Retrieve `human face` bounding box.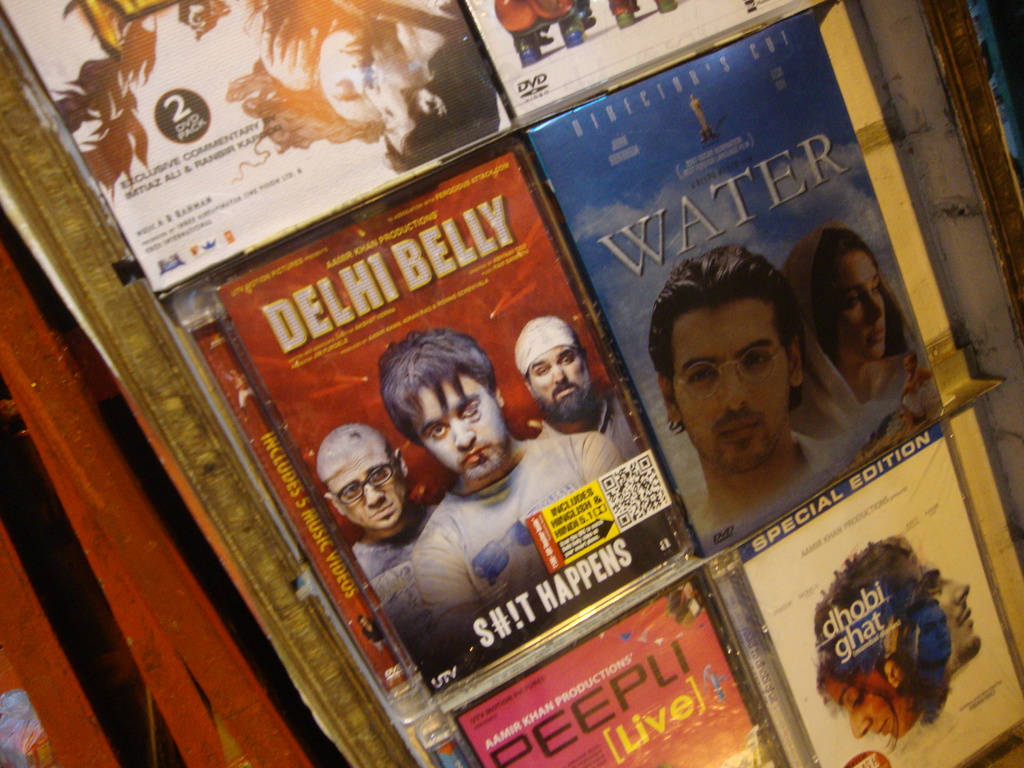
Bounding box: x1=909, y1=561, x2=982, y2=676.
